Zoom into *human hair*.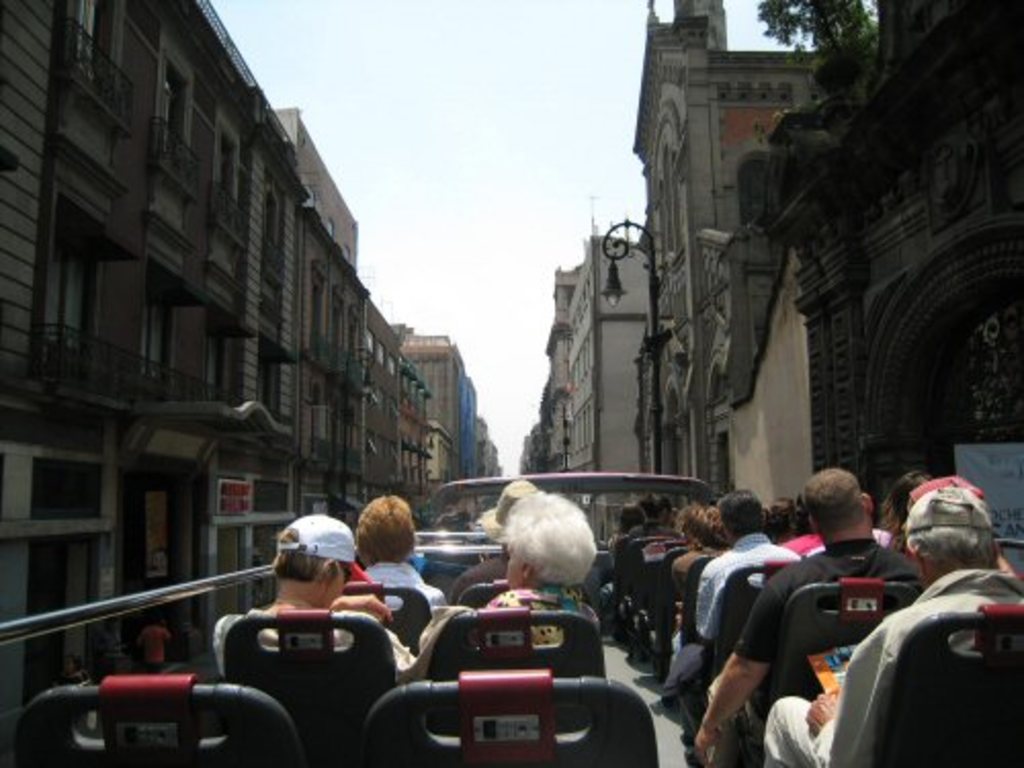
Zoom target: (x1=721, y1=492, x2=766, y2=537).
